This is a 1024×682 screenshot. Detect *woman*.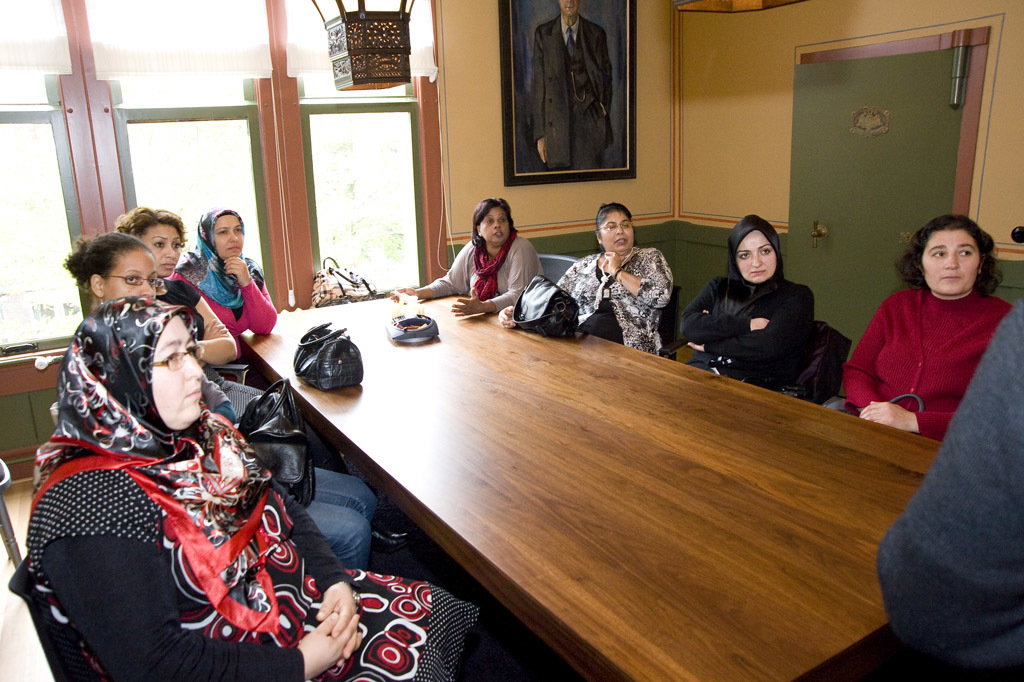
detection(171, 216, 279, 349).
